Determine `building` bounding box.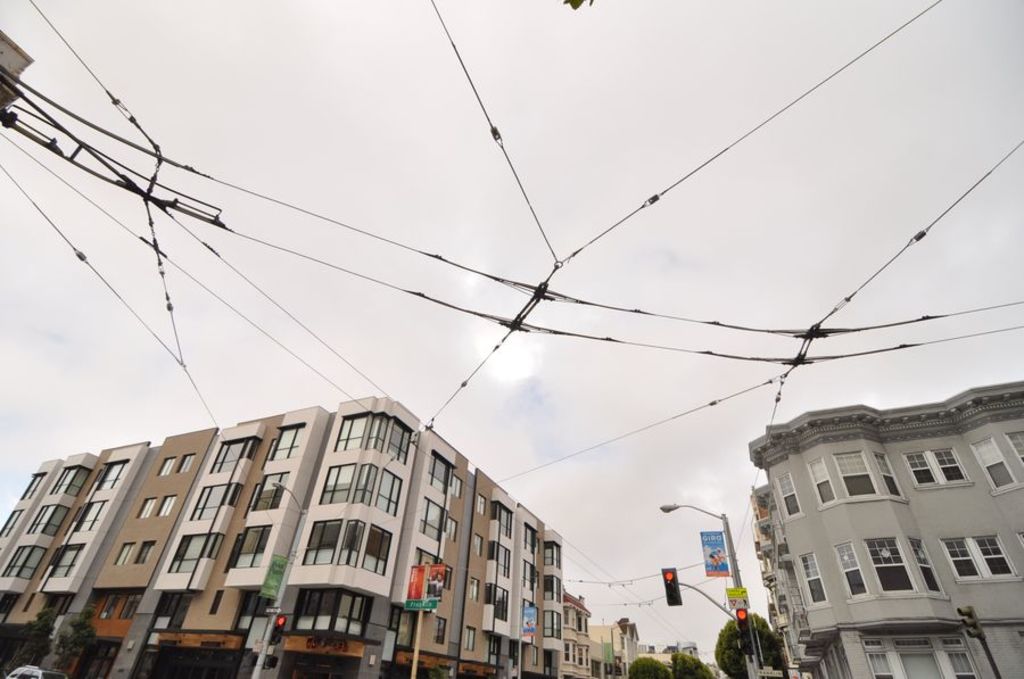
Determined: bbox=(746, 381, 1023, 678).
